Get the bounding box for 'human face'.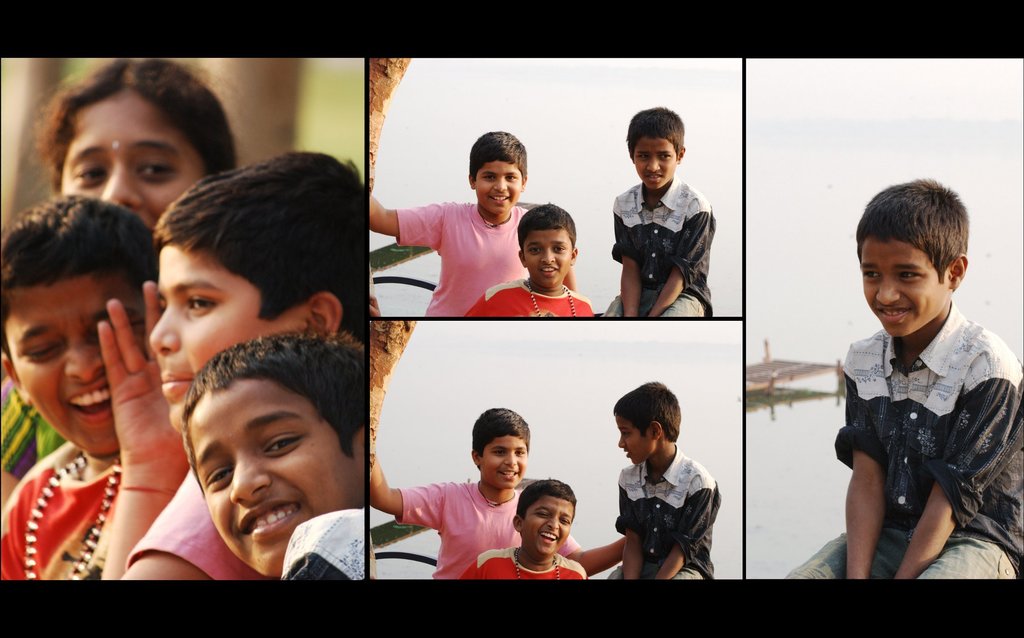
58, 87, 209, 227.
